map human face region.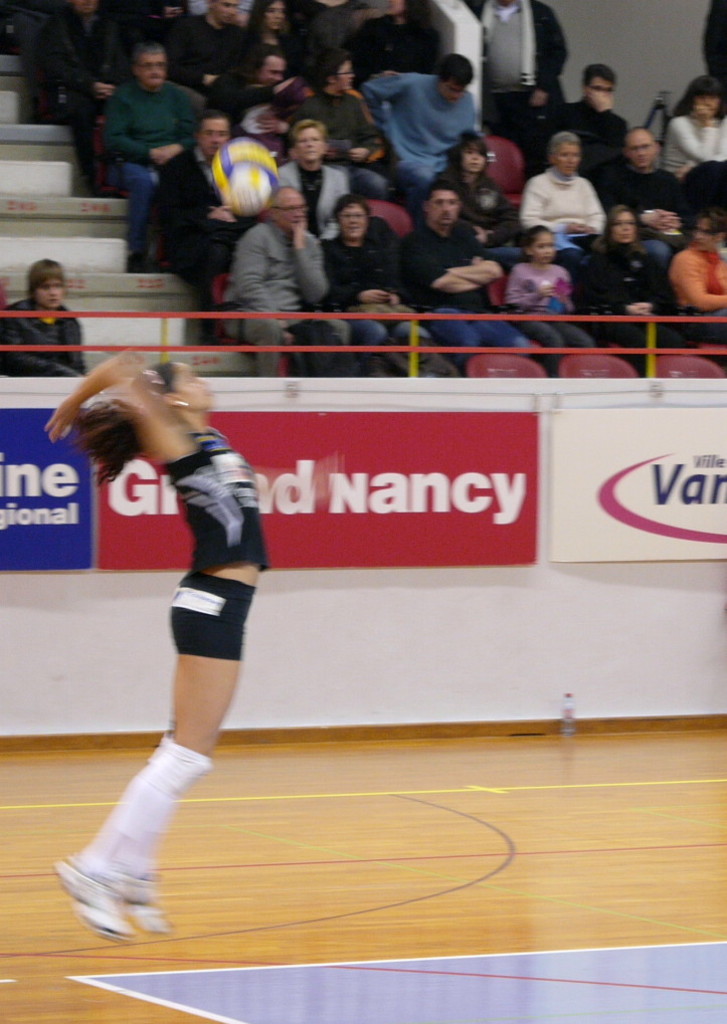
Mapped to left=428, top=190, right=461, bottom=225.
